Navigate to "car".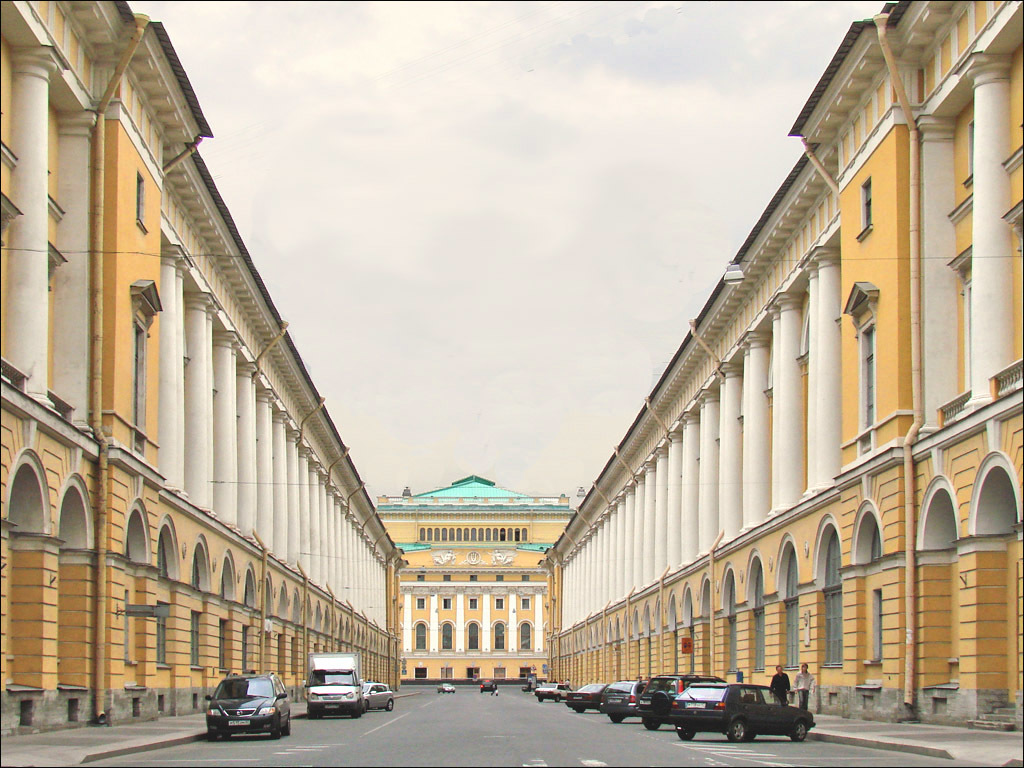
Navigation target: (x1=200, y1=665, x2=294, y2=736).
